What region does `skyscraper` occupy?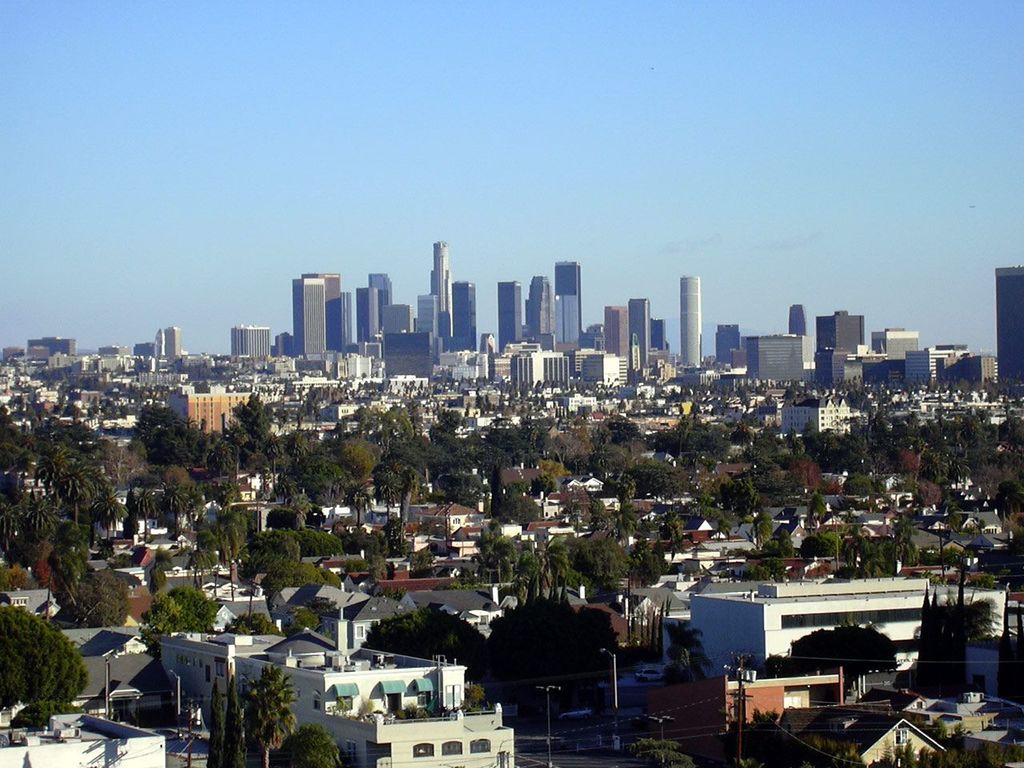
[left=864, top=322, right=924, bottom=399].
